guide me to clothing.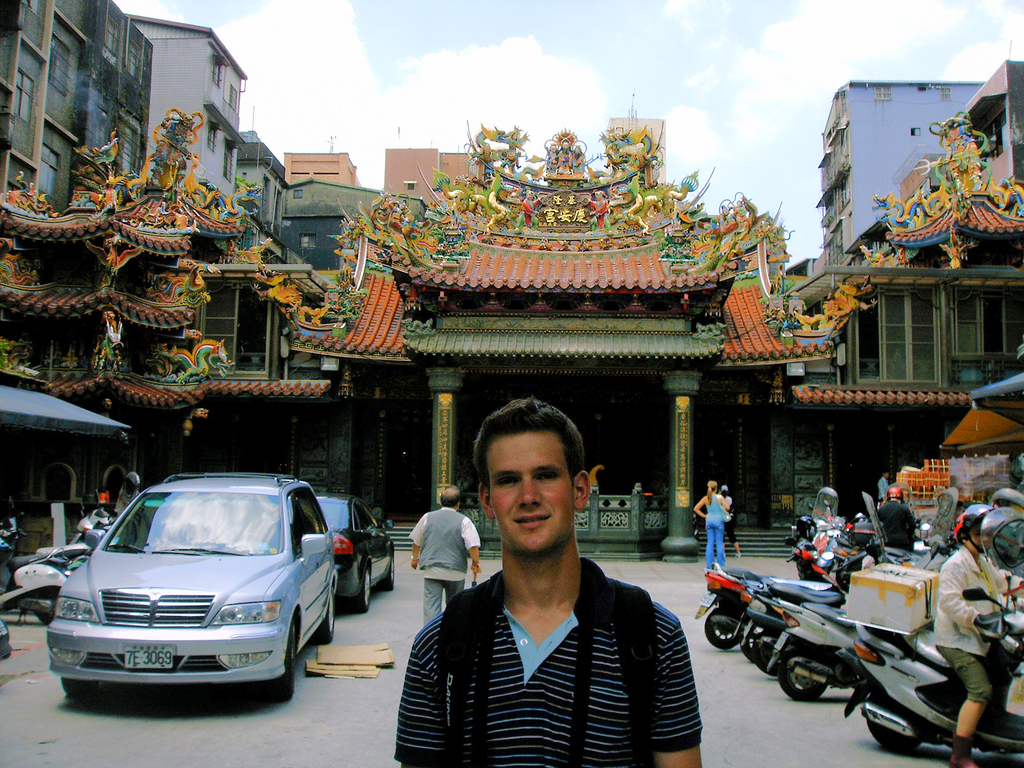
Guidance: locate(722, 494, 738, 545).
